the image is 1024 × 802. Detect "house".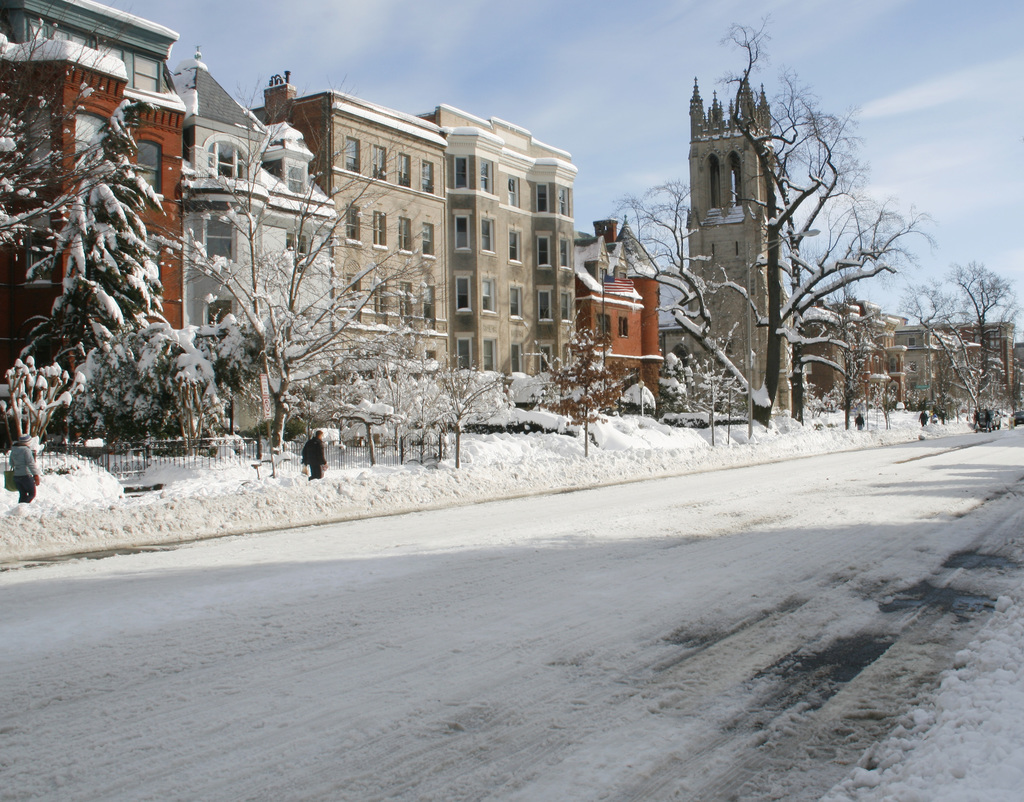
Detection: 247:81:452:421.
